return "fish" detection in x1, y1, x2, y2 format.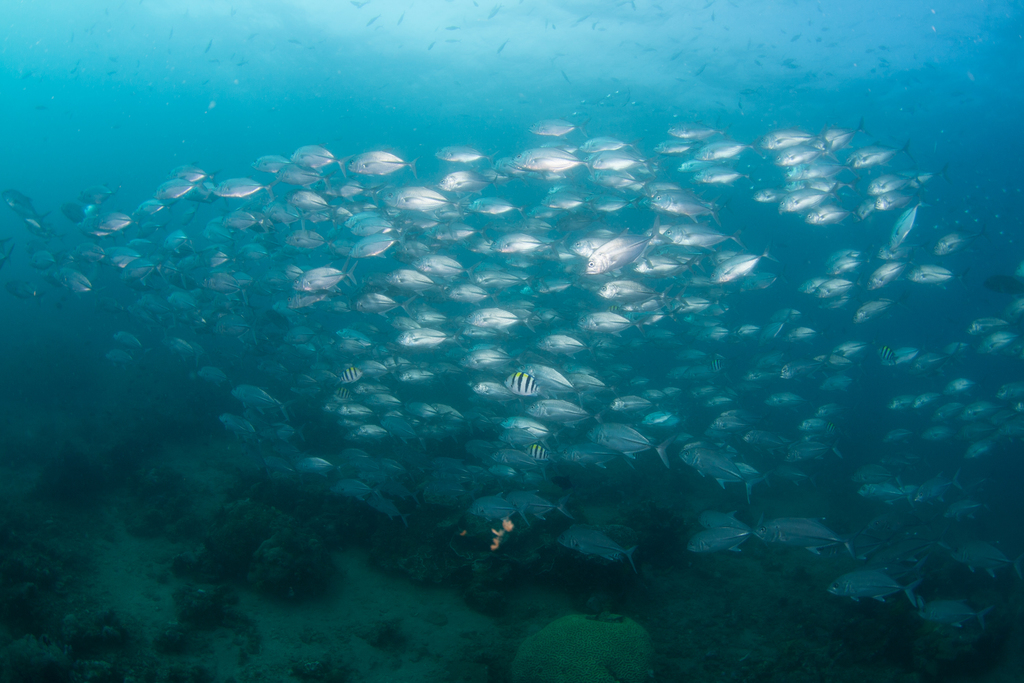
942, 376, 977, 395.
